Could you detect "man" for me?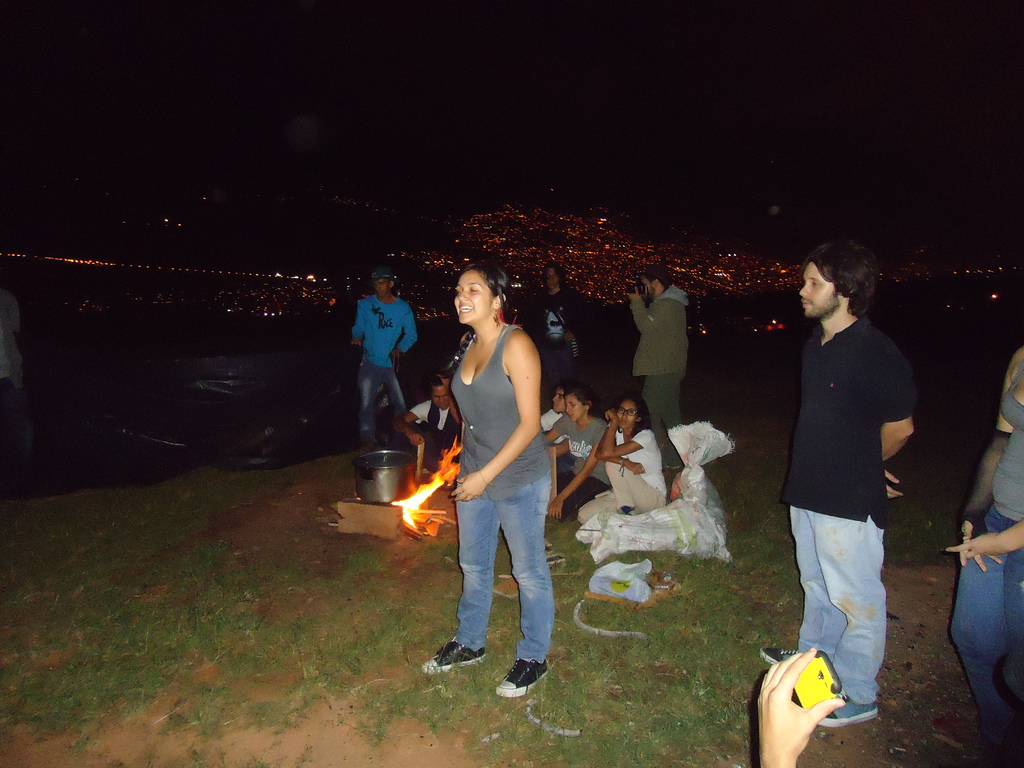
Detection result: BBox(350, 267, 419, 447).
